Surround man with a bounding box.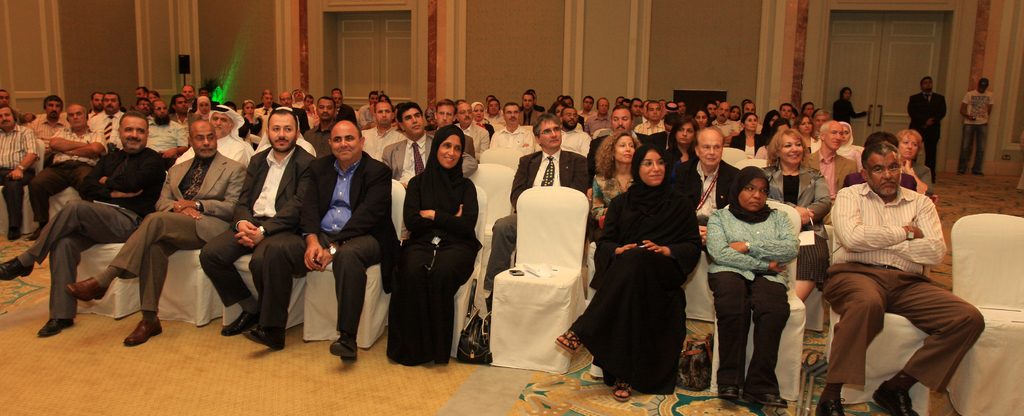
<bbox>600, 104, 637, 139</bbox>.
